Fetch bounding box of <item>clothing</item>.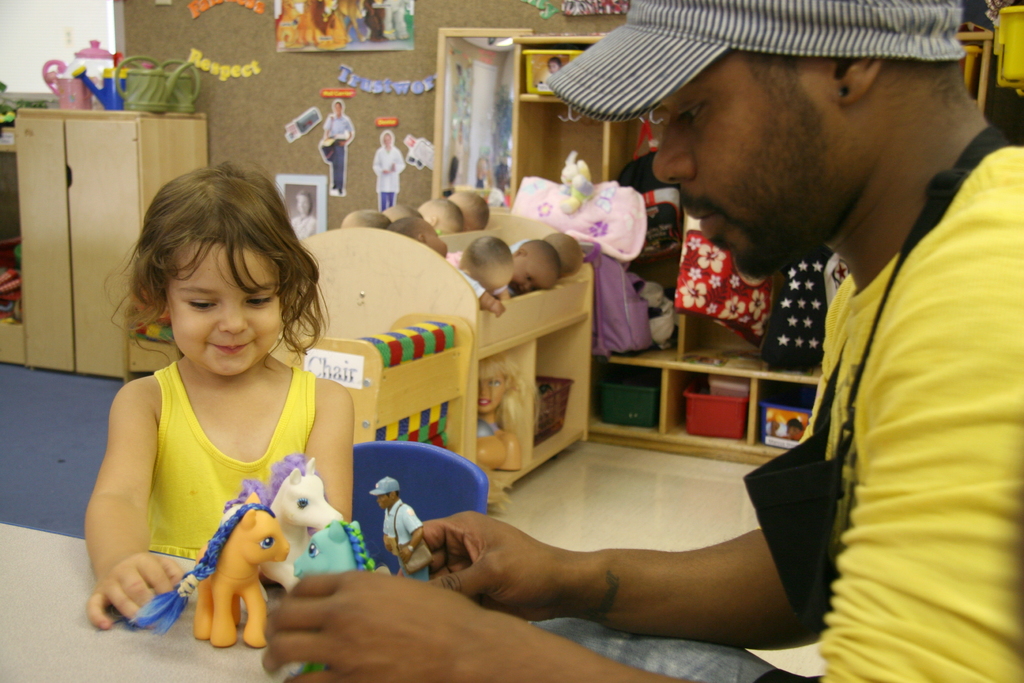
Bbox: l=535, t=140, r=1023, b=682.
